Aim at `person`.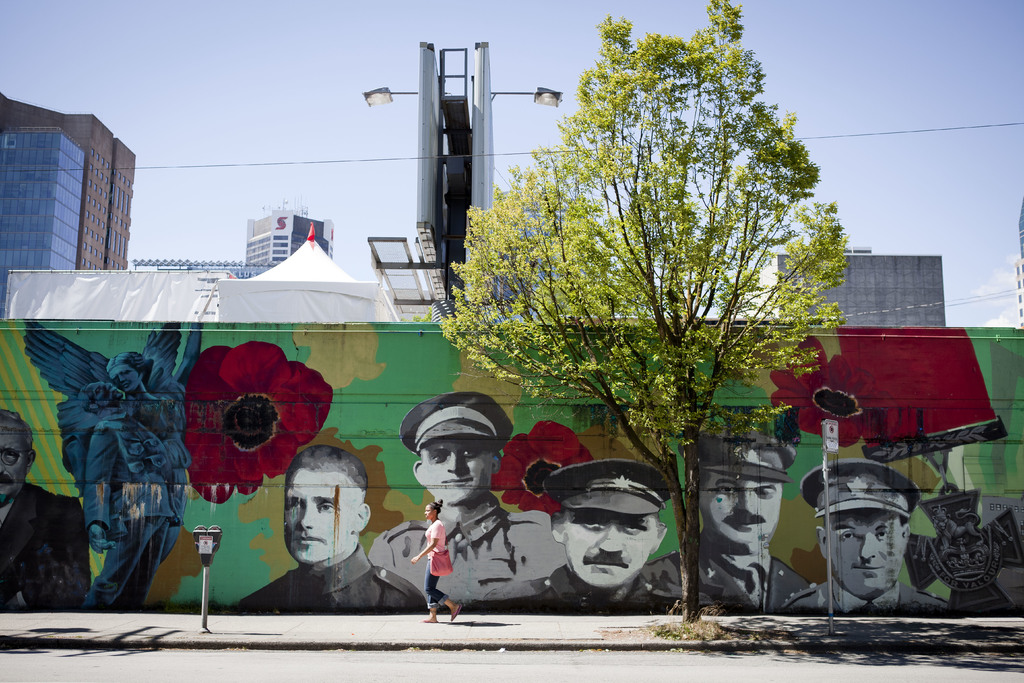
Aimed at (57, 340, 197, 611).
